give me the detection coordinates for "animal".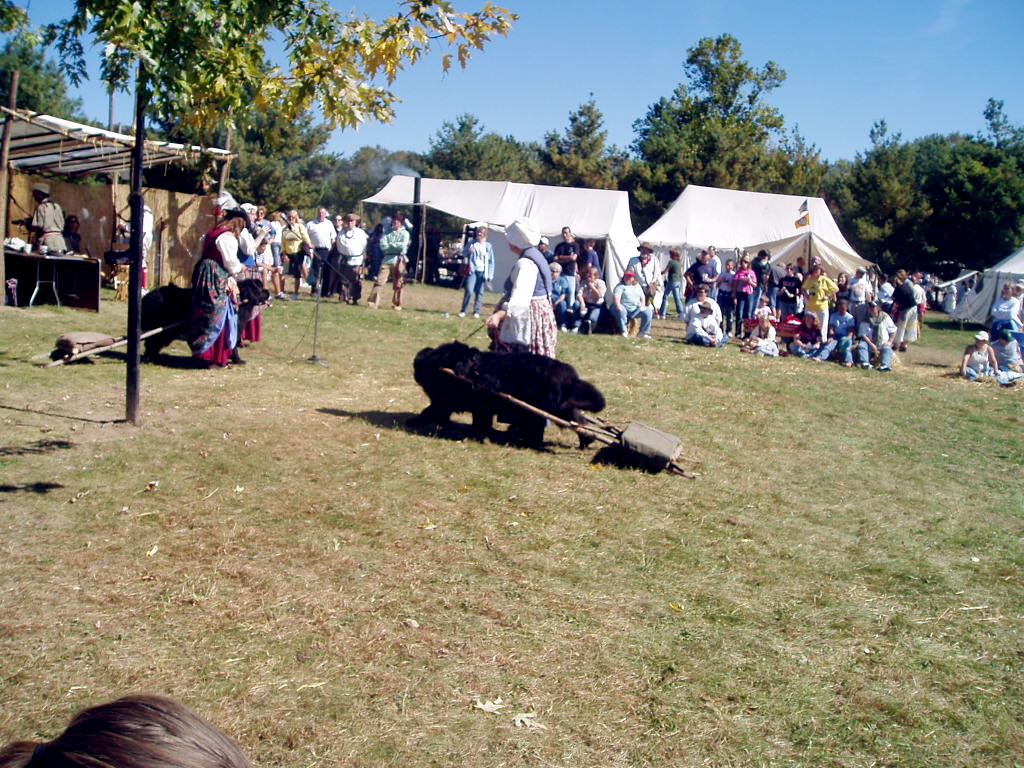
(x1=136, y1=276, x2=270, y2=371).
